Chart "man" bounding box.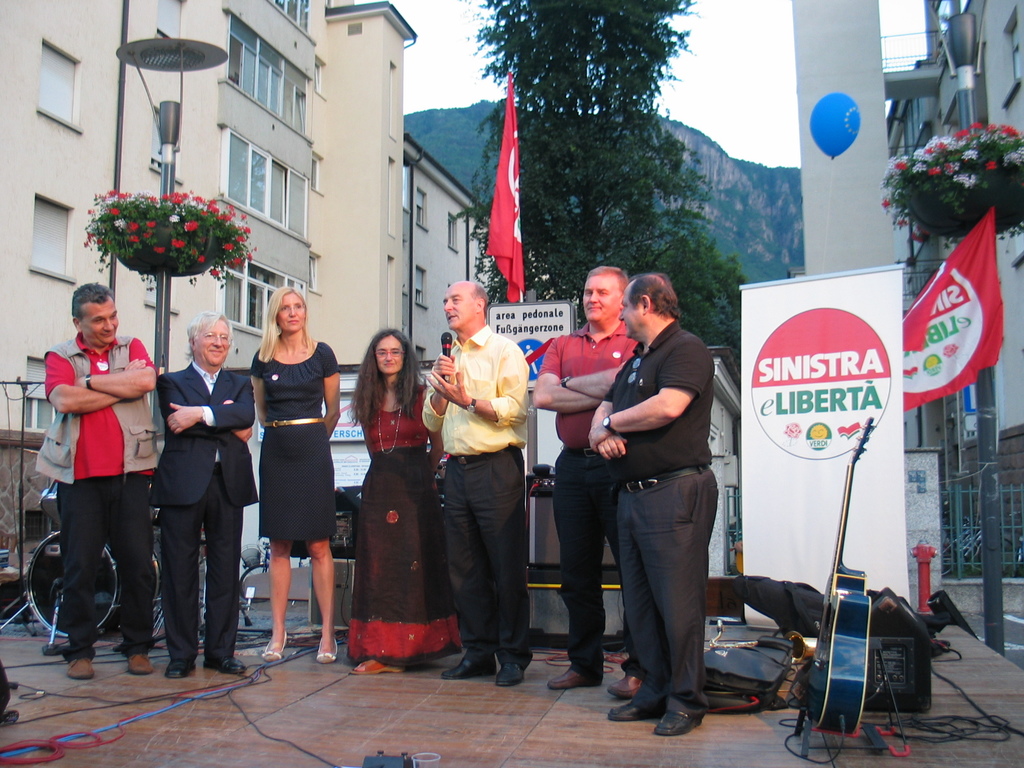
Charted: 35, 281, 161, 679.
